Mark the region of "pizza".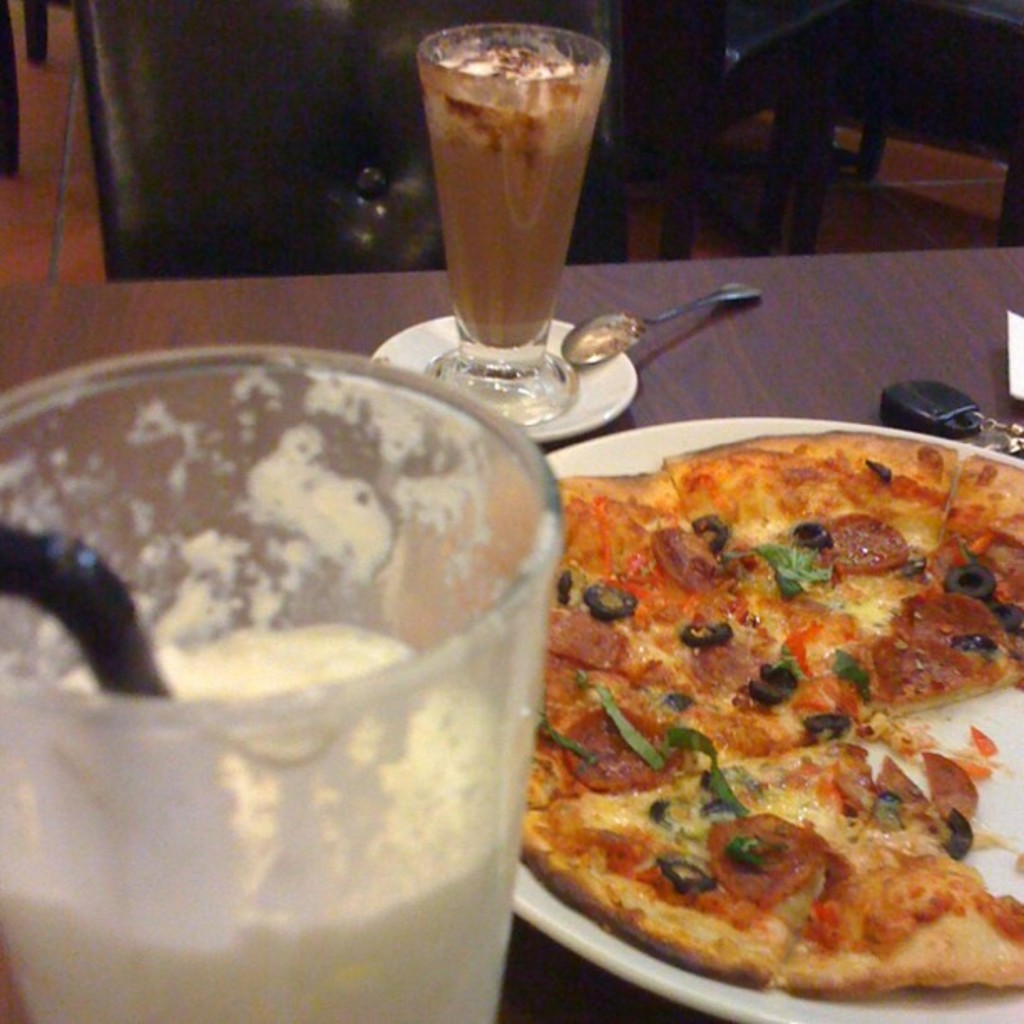
Region: region(398, 427, 1022, 996).
